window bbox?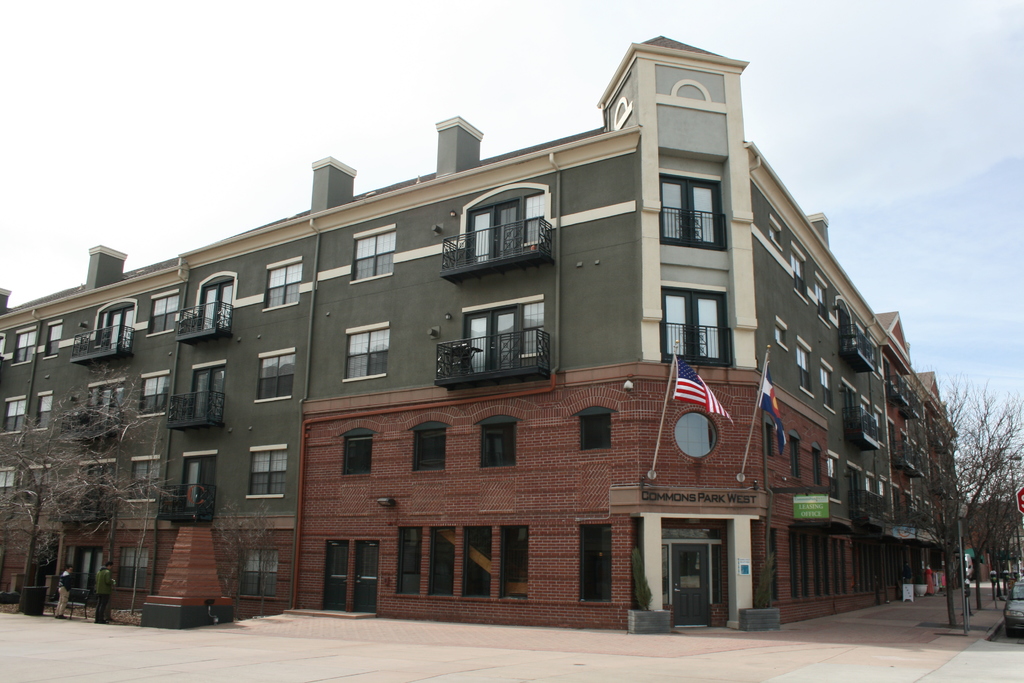
(2,469,19,503)
